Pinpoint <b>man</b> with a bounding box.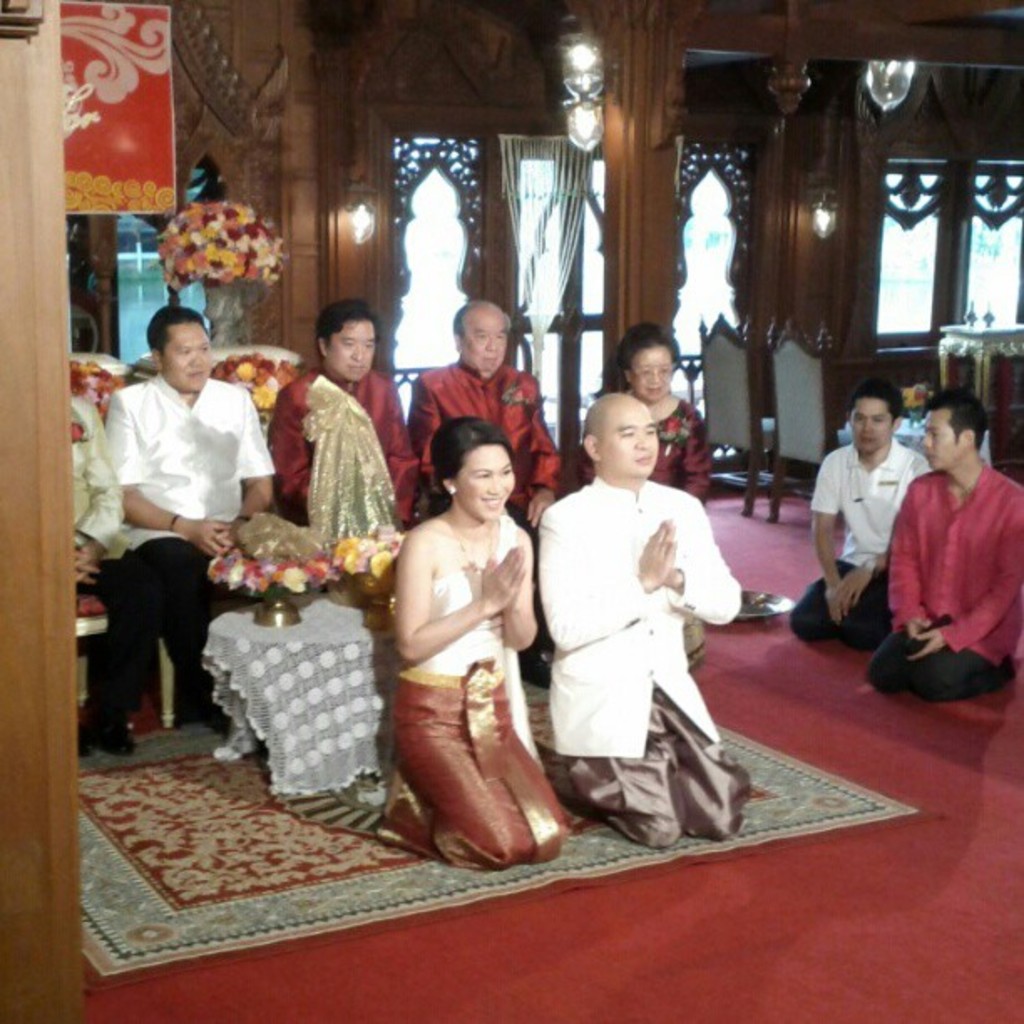
select_region(264, 294, 417, 534).
